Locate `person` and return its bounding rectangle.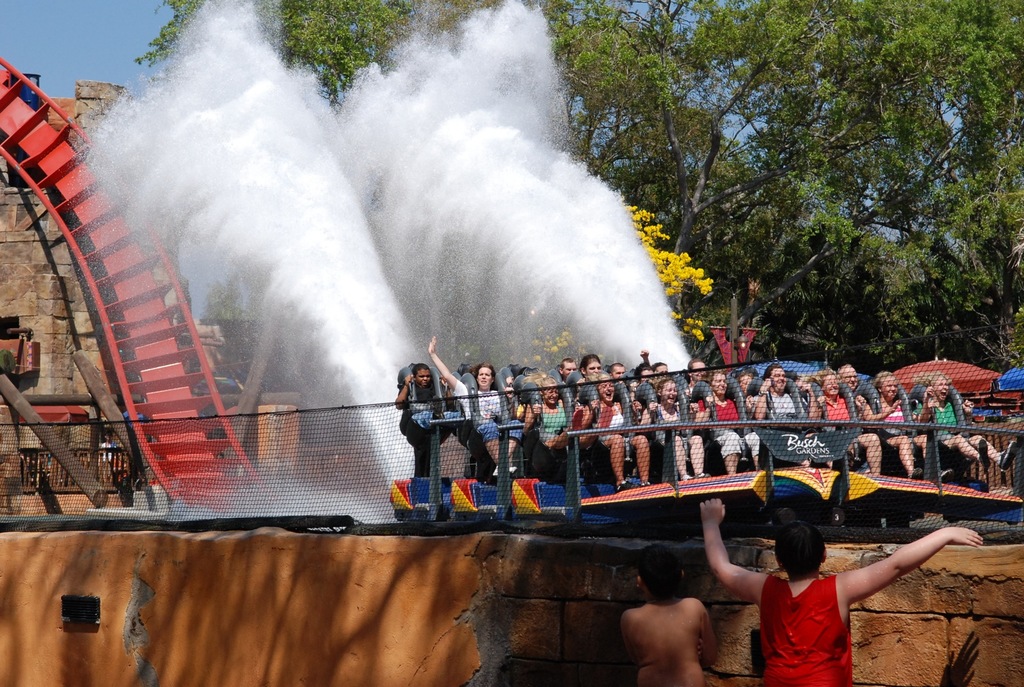
detection(614, 542, 722, 686).
